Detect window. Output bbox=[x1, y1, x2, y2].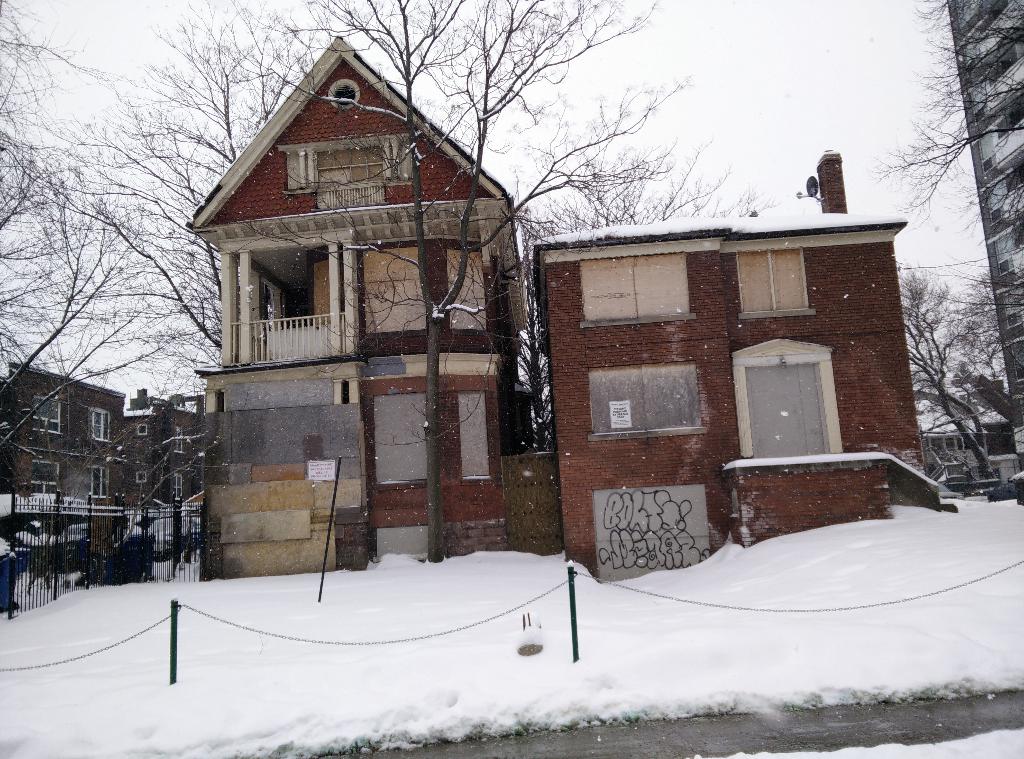
bbox=[975, 0, 1014, 33].
